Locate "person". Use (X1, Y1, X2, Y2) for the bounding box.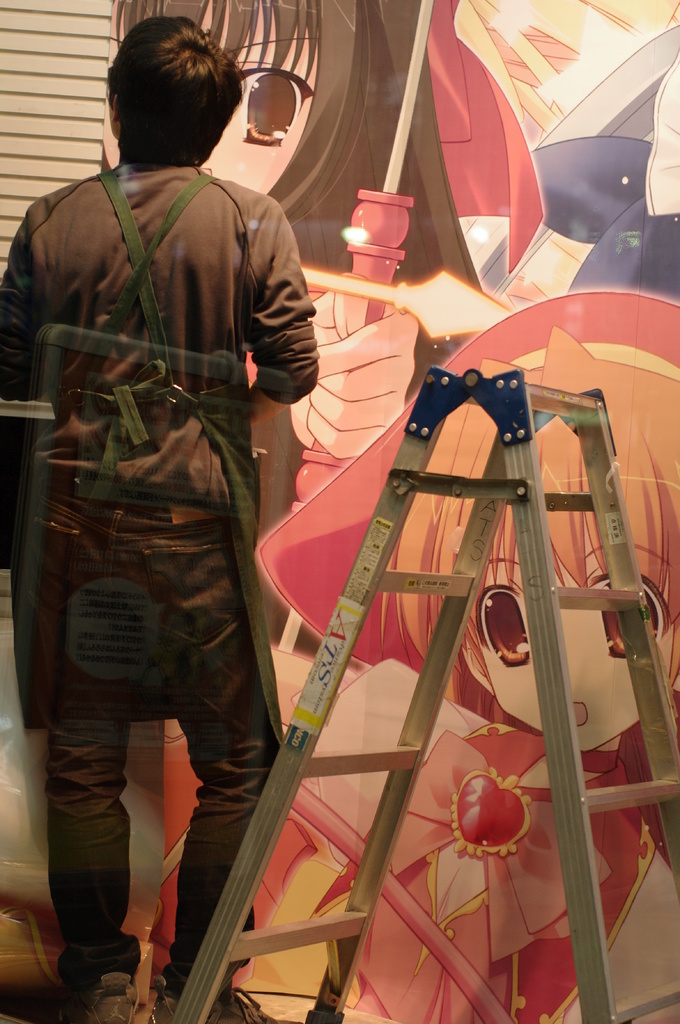
(0, 17, 304, 1023).
